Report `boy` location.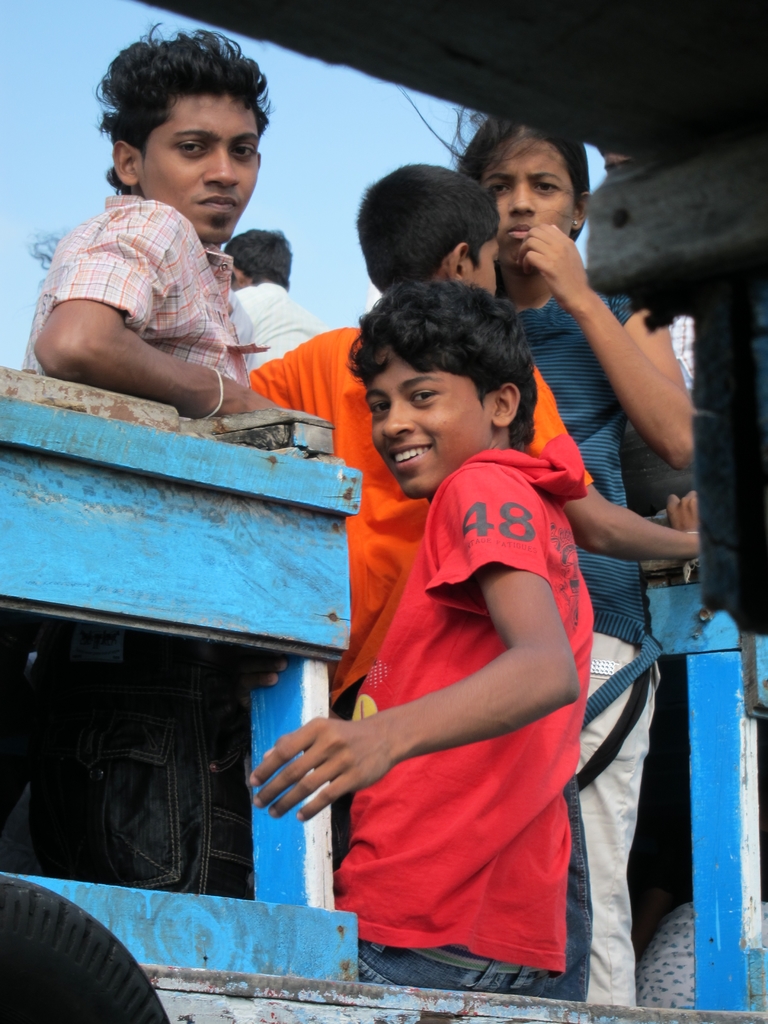
Report: pyautogui.locateOnScreen(250, 155, 696, 876).
